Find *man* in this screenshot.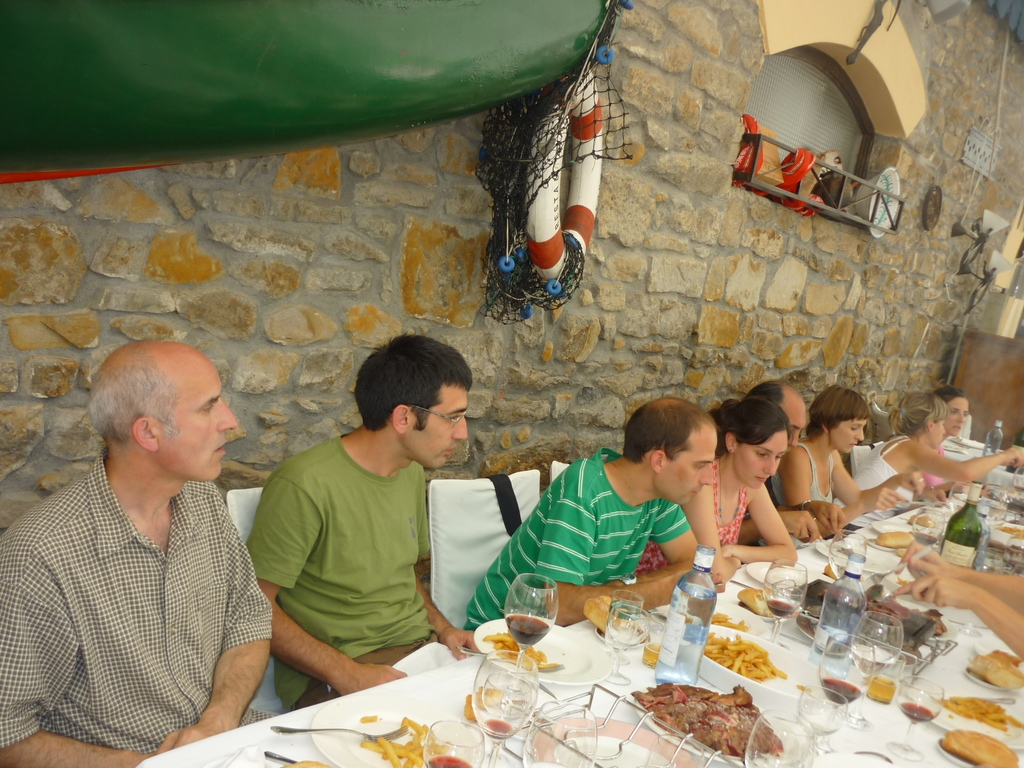
The bounding box for *man* is rect(468, 398, 712, 650).
